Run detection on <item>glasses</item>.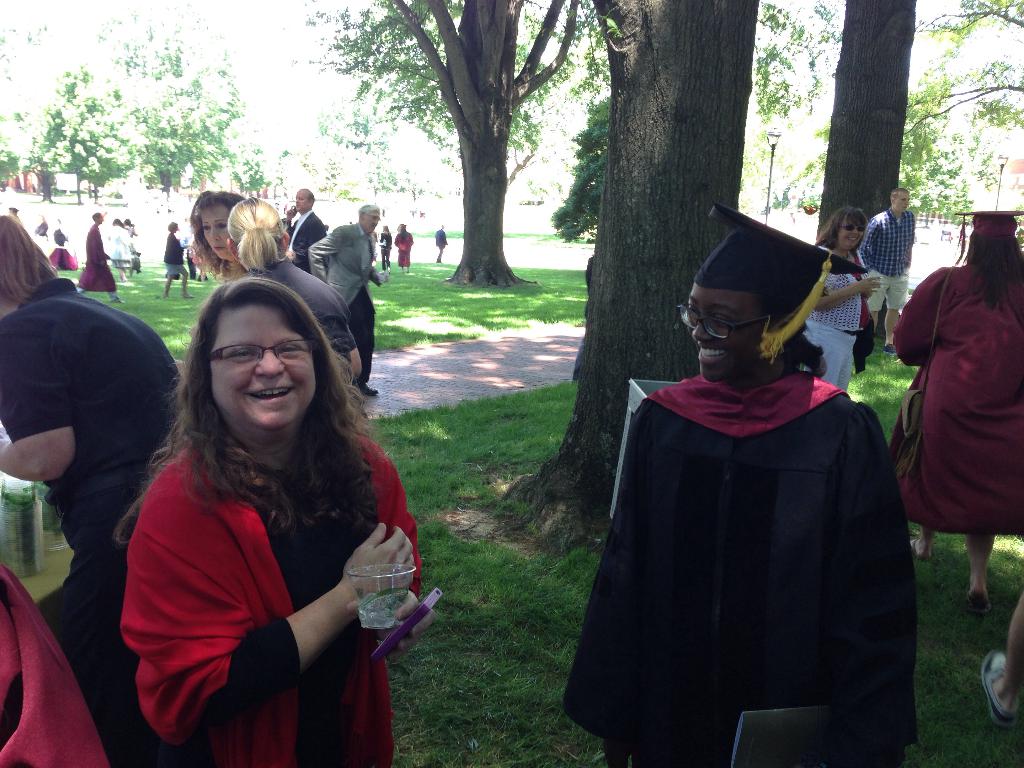
Result: <region>212, 344, 320, 359</region>.
